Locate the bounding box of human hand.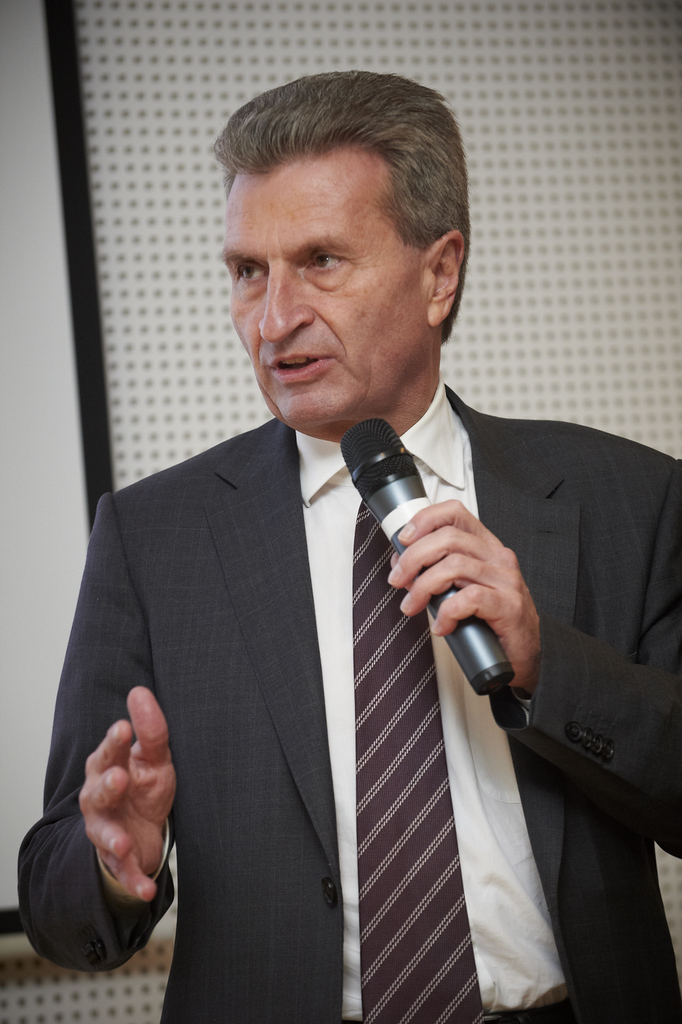
Bounding box: [388, 497, 540, 705].
